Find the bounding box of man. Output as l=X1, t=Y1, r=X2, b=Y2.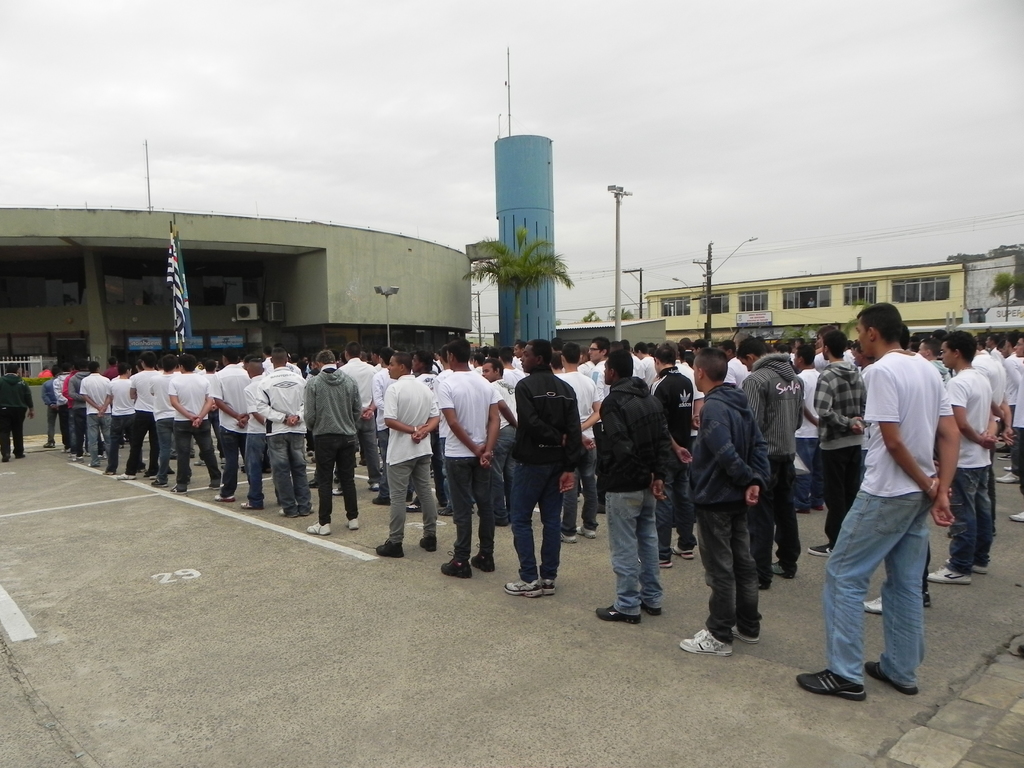
l=253, t=348, r=305, b=520.
